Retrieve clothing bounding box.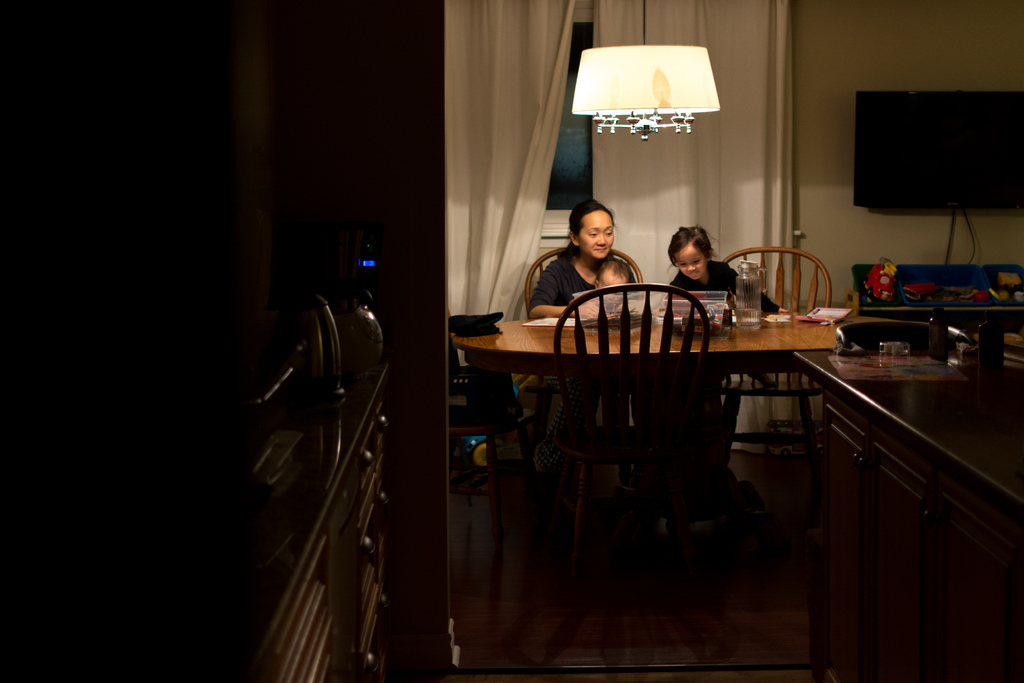
Bounding box: <box>576,289,648,330</box>.
